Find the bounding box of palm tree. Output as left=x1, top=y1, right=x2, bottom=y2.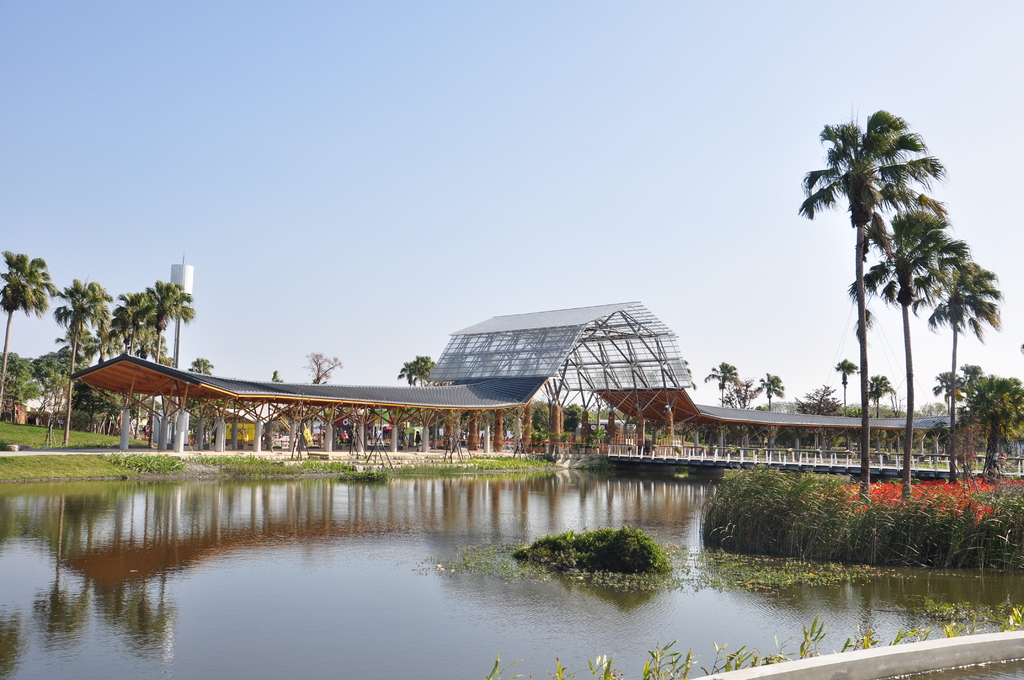
left=859, top=205, right=934, bottom=436.
